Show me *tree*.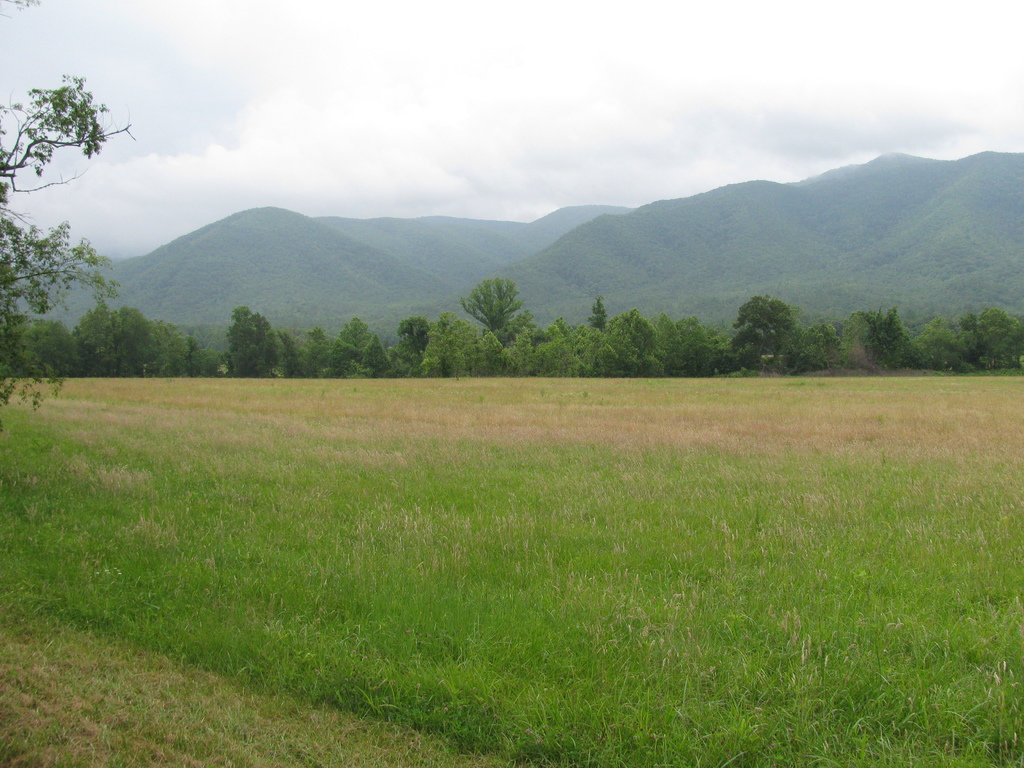
*tree* is here: pyautogui.locateOnScreen(228, 308, 273, 368).
